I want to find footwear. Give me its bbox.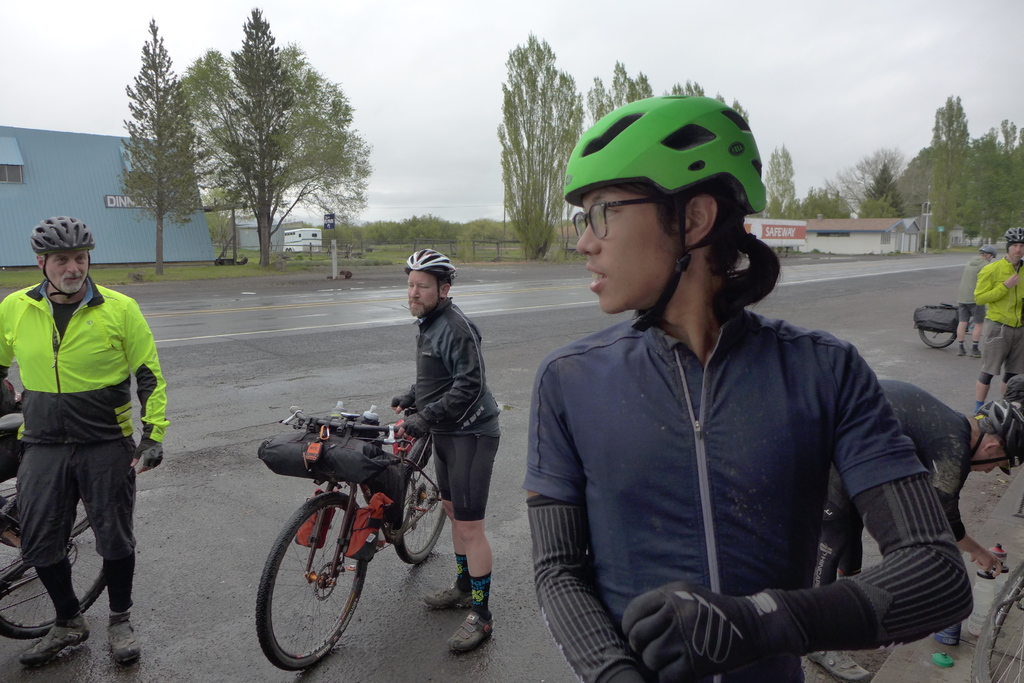
box(805, 645, 868, 682).
